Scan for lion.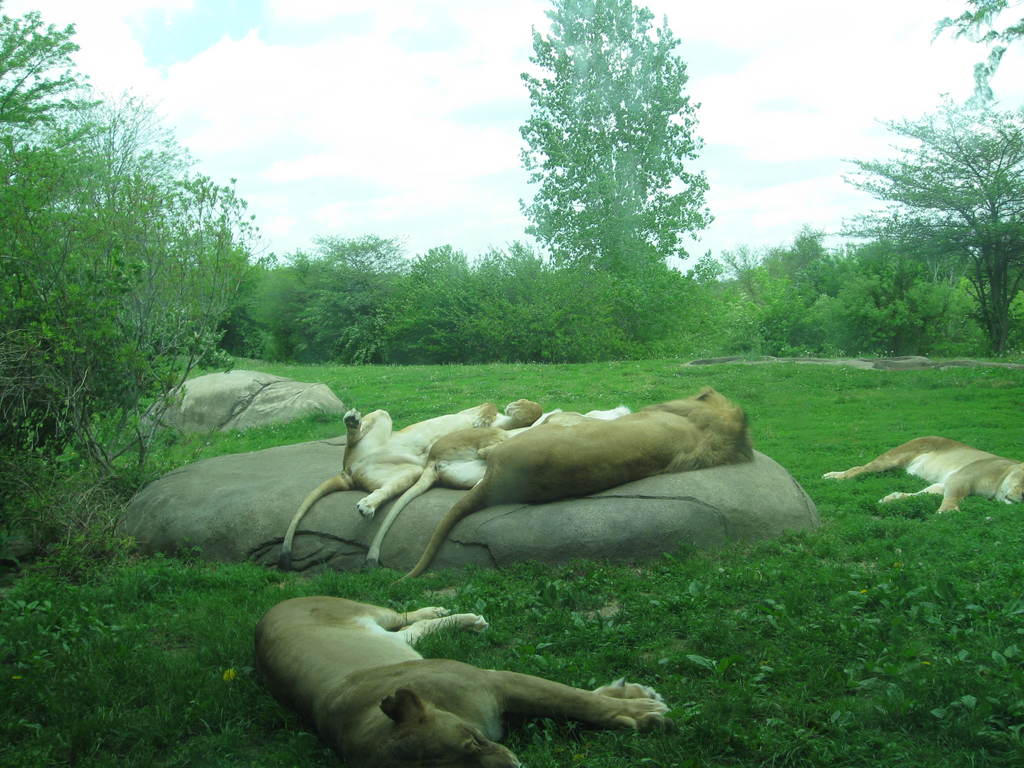
Scan result: region(364, 405, 629, 572).
